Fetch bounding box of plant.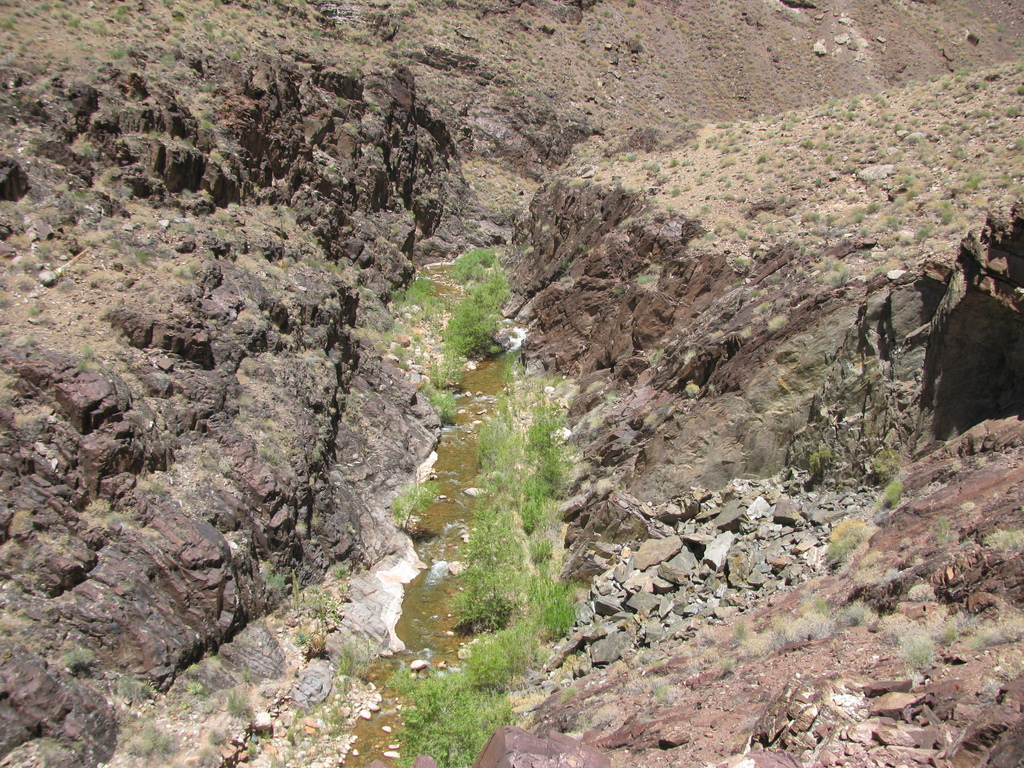
Bbox: bbox(879, 479, 902, 513).
